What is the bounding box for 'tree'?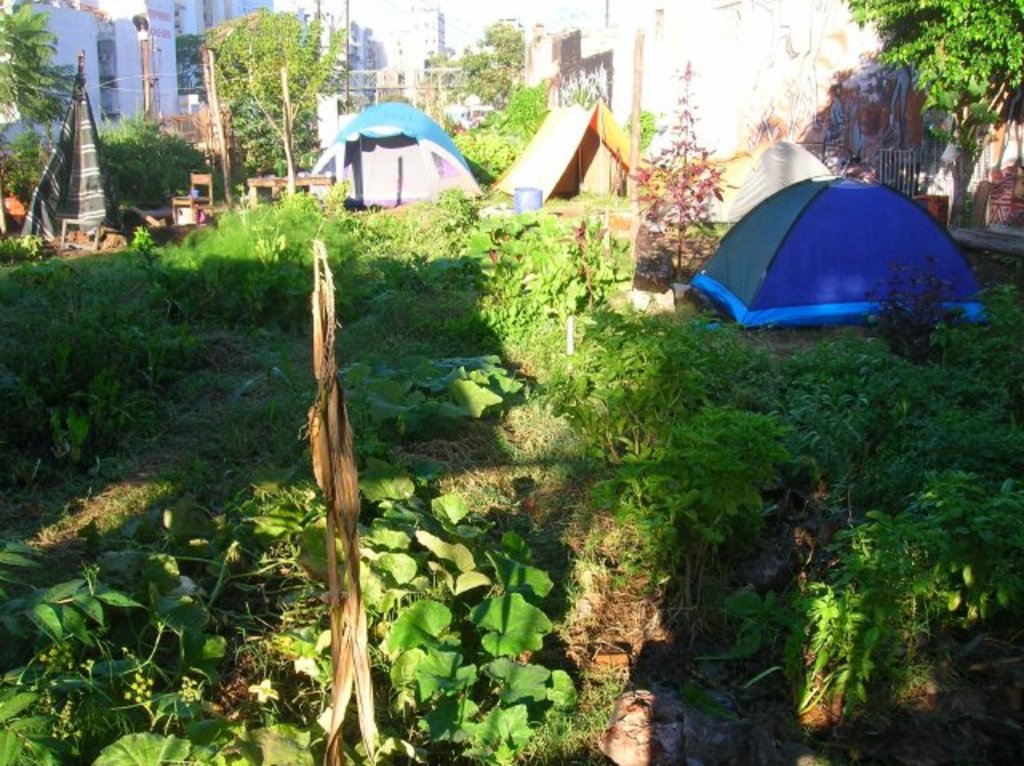
<bbox>622, 51, 739, 288</bbox>.
